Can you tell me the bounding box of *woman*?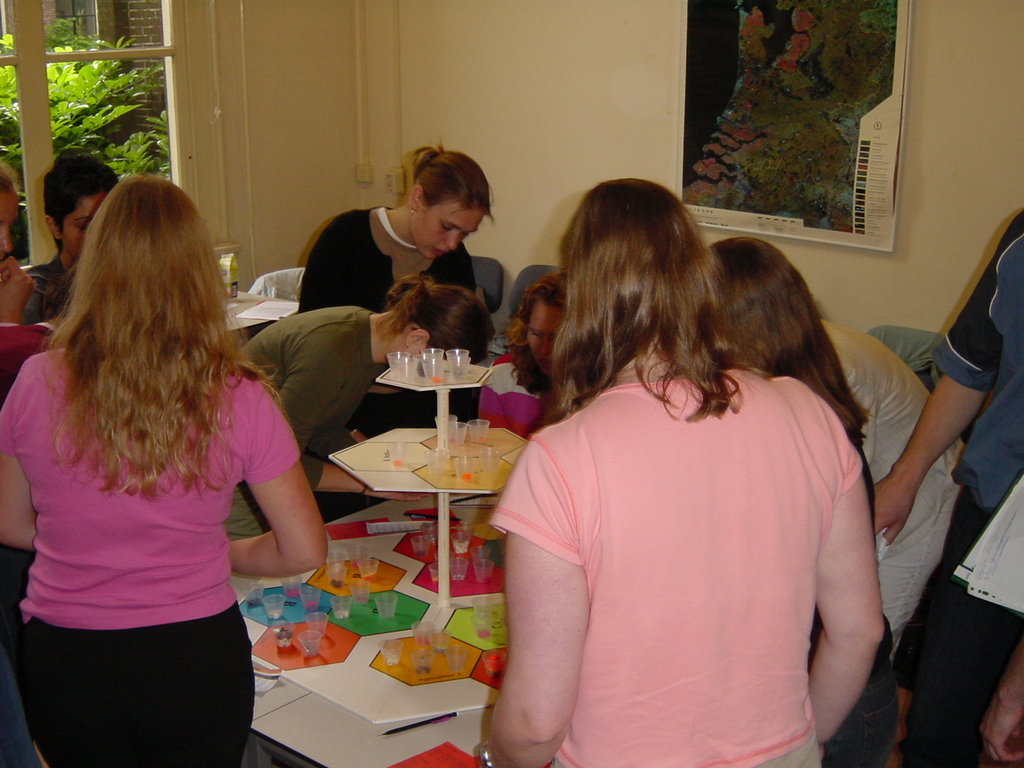
locate(470, 183, 883, 767).
